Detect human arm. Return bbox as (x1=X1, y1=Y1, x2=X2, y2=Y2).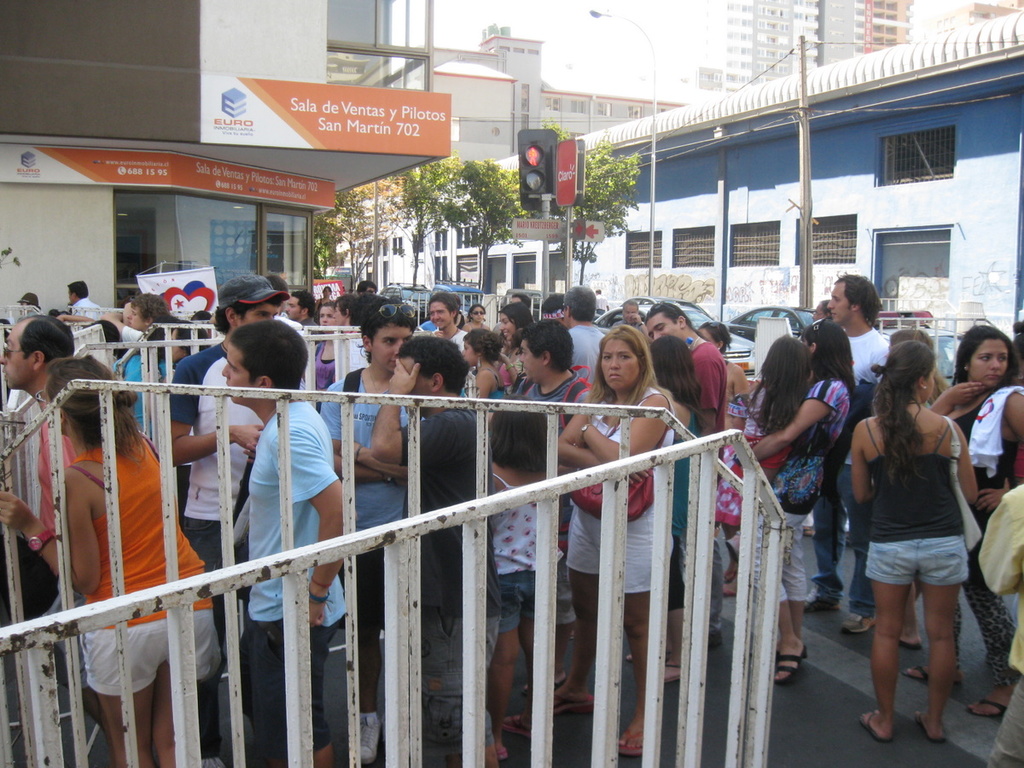
(x1=957, y1=417, x2=987, y2=509).
